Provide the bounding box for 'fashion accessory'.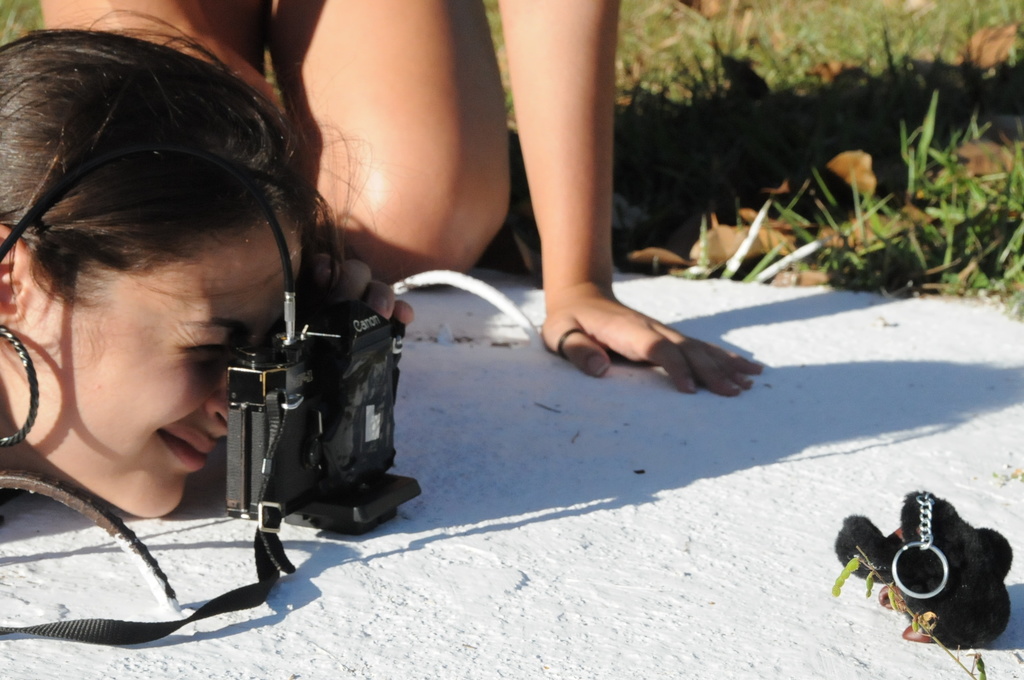
x1=556, y1=327, x2=582, y2=361.
